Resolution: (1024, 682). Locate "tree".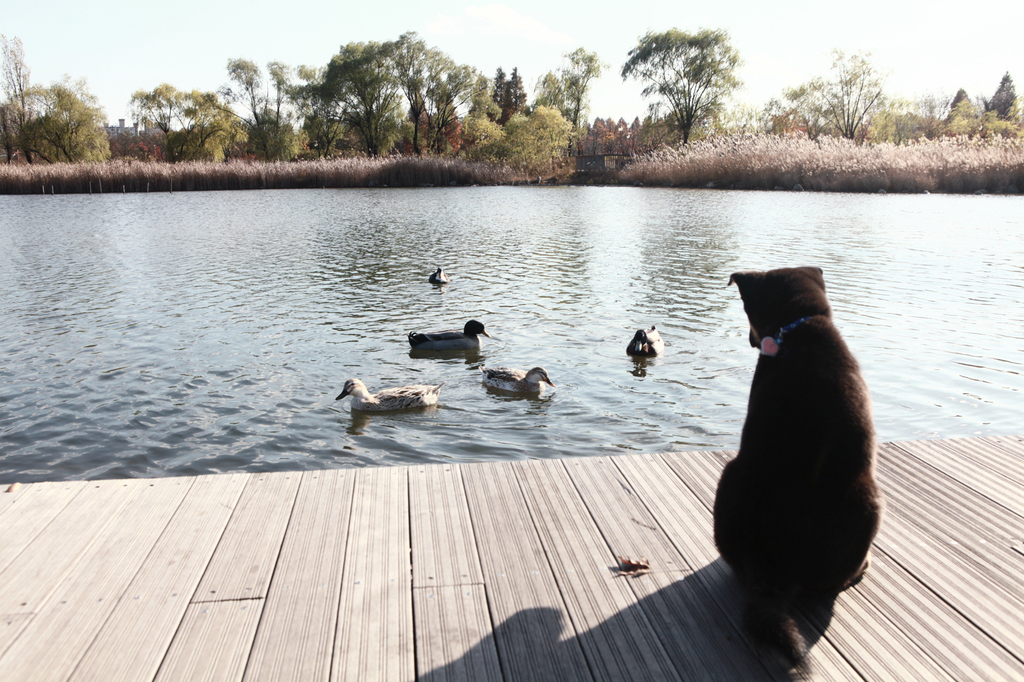
[left=458, top=91, right=498, bottom=163].
